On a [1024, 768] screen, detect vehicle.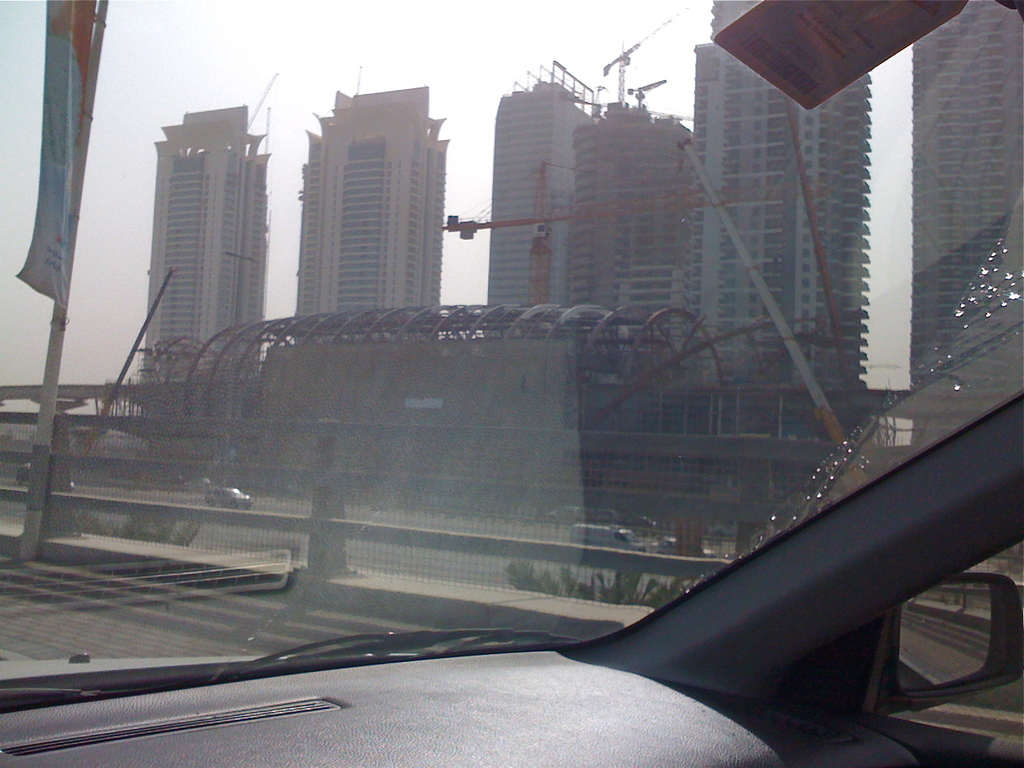
<box>0,0,1023,767</box>.
